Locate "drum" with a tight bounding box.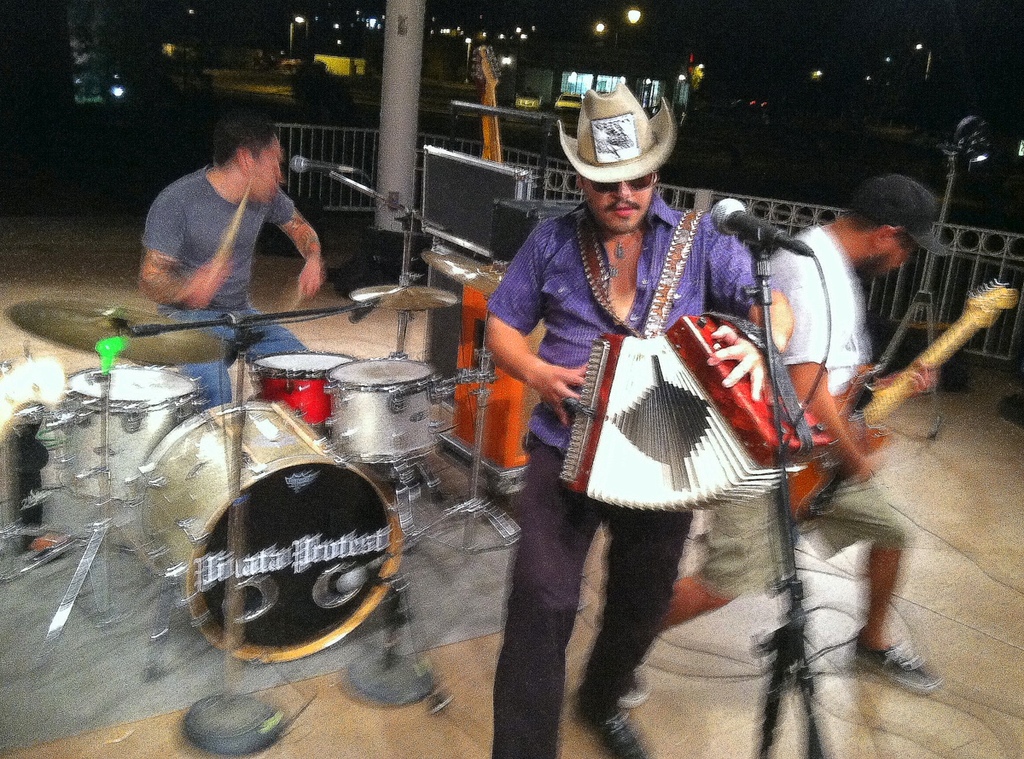
<bbox>247, 351, 356, 437</bbox>.
